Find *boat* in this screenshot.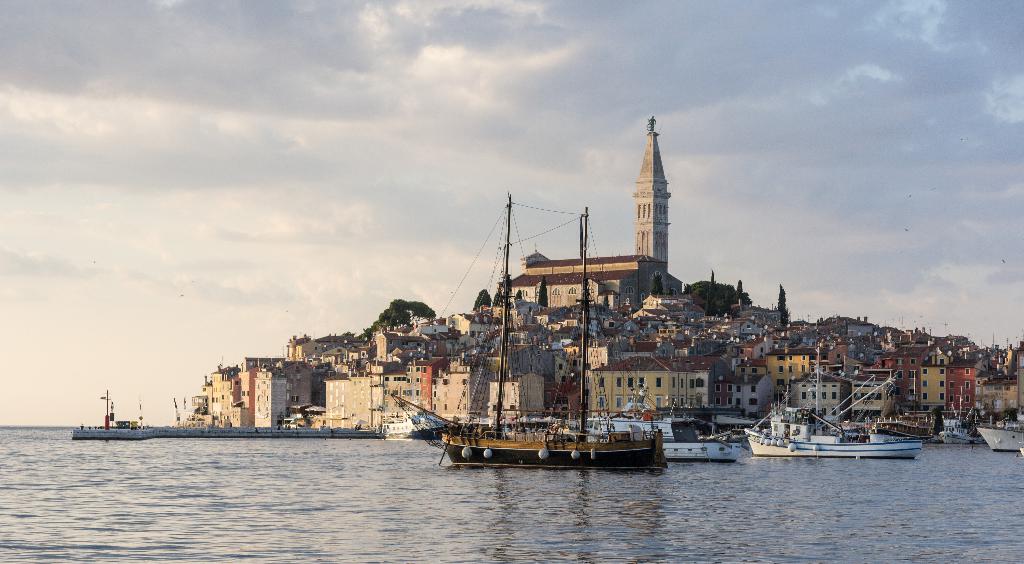
The bounding box for *boat* is 937/387/976/445.
